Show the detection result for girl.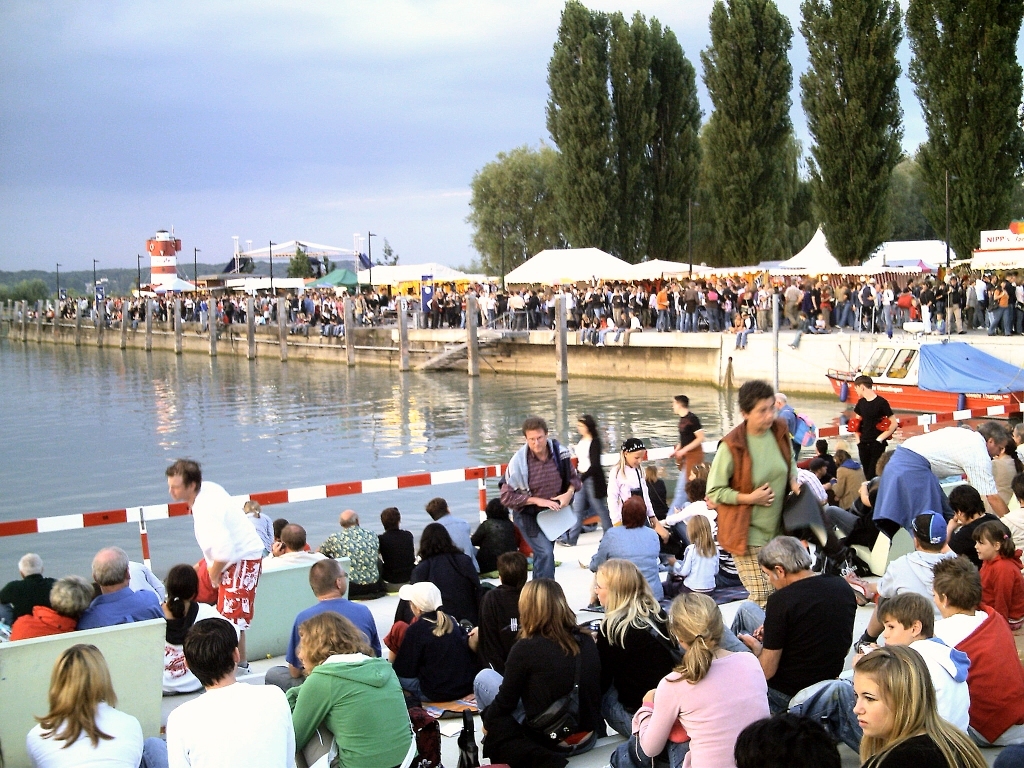
l=556, t=414, r=604, b=546.
